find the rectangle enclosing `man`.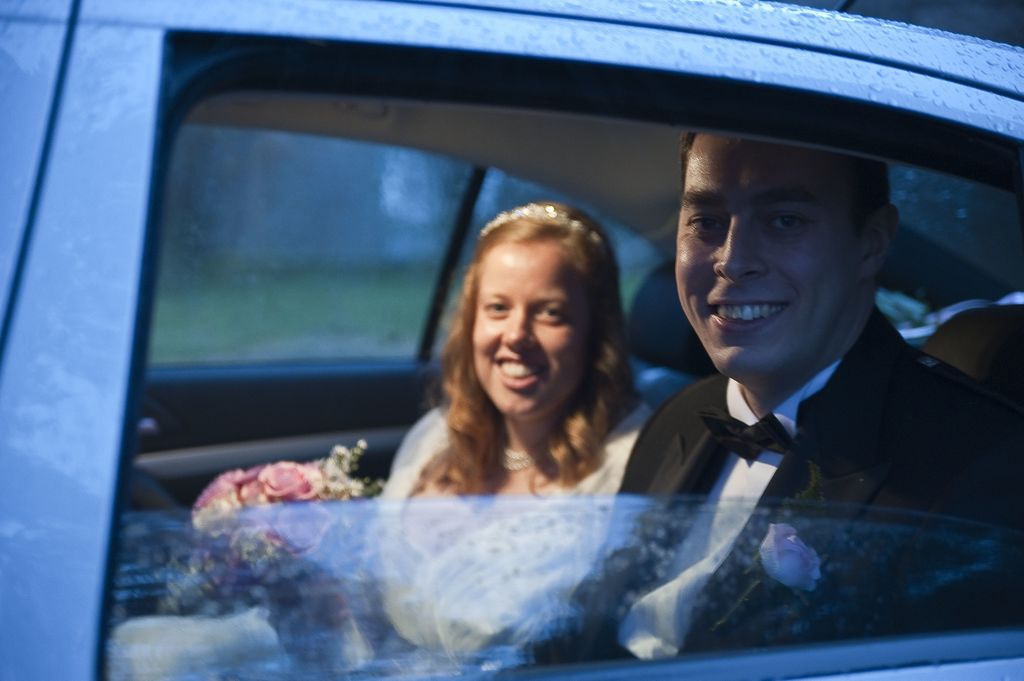
603 127 1012 603.
